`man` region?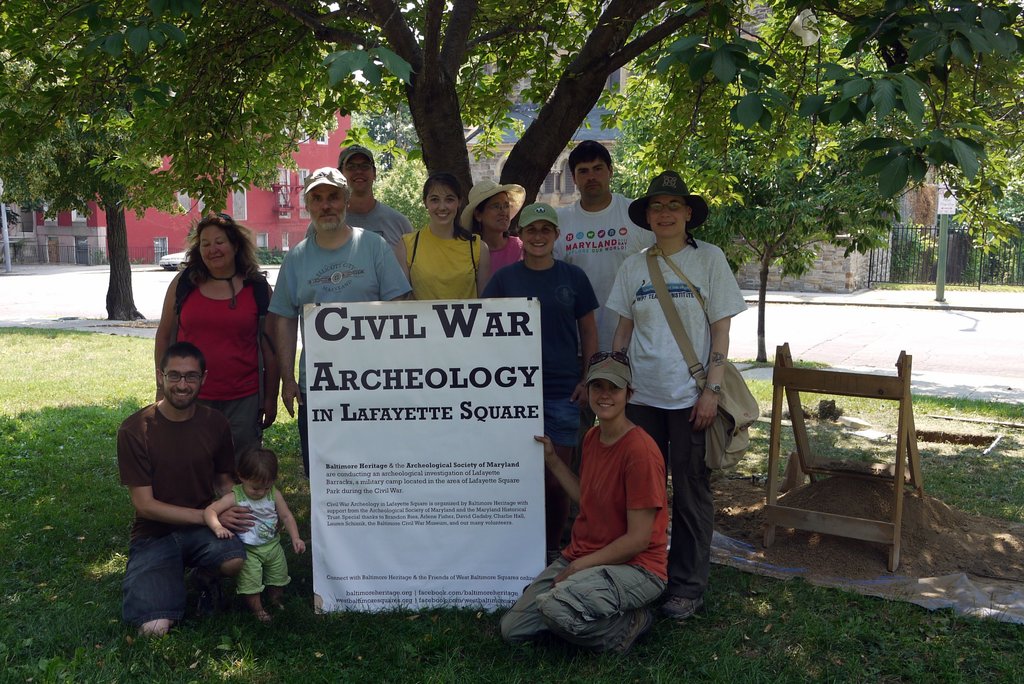
337,148,420,295
